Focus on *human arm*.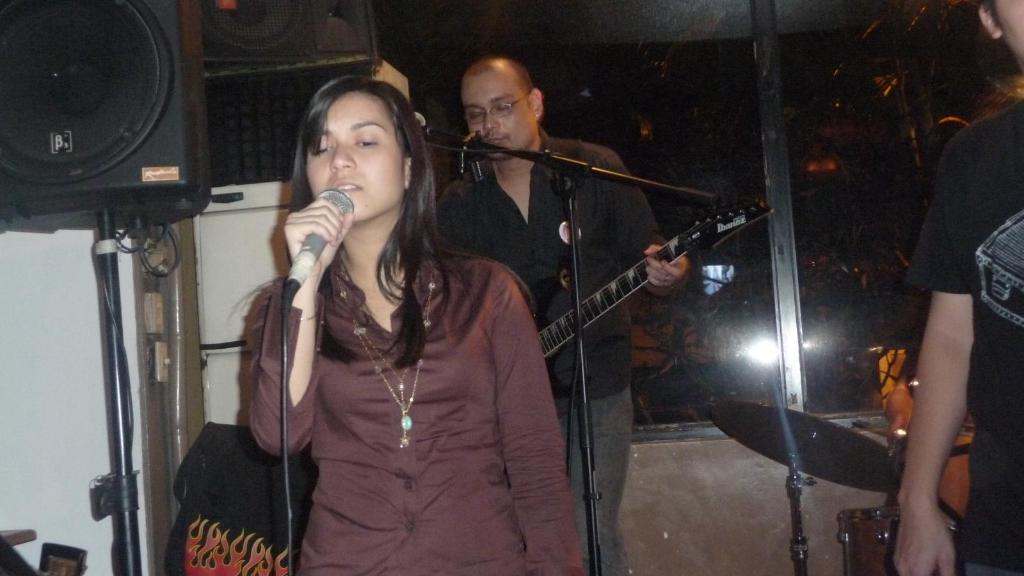
Focused at [x1=883, y1=218, x2=979, y2=548].
